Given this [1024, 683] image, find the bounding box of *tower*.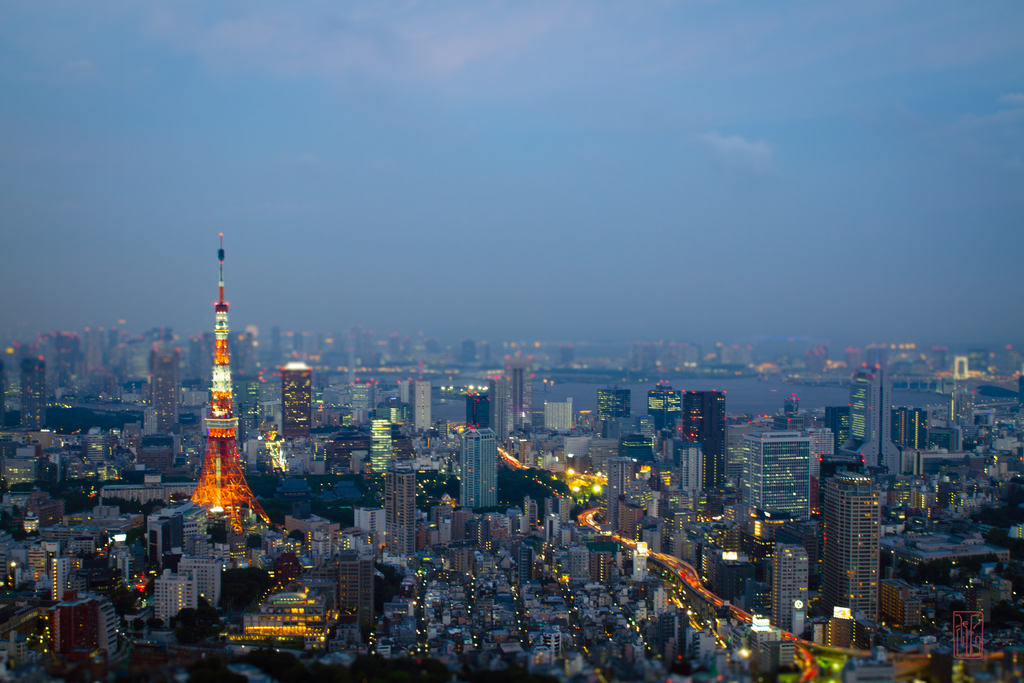
[742, 423, 810, 539].
